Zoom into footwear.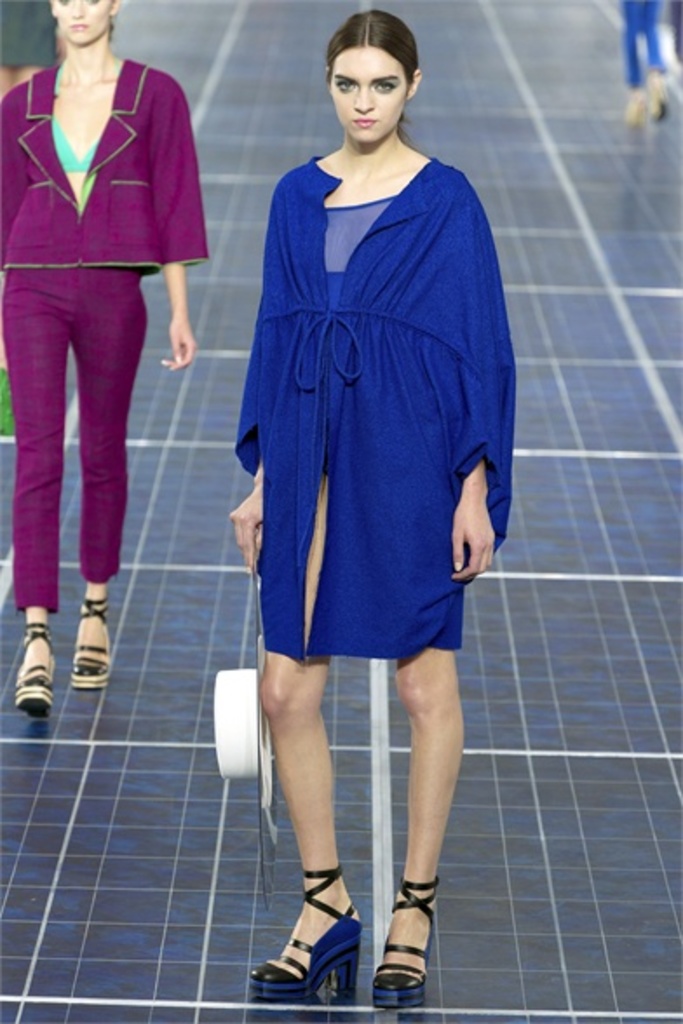
Zoom target: Rect(622, 84, 645, 125).
